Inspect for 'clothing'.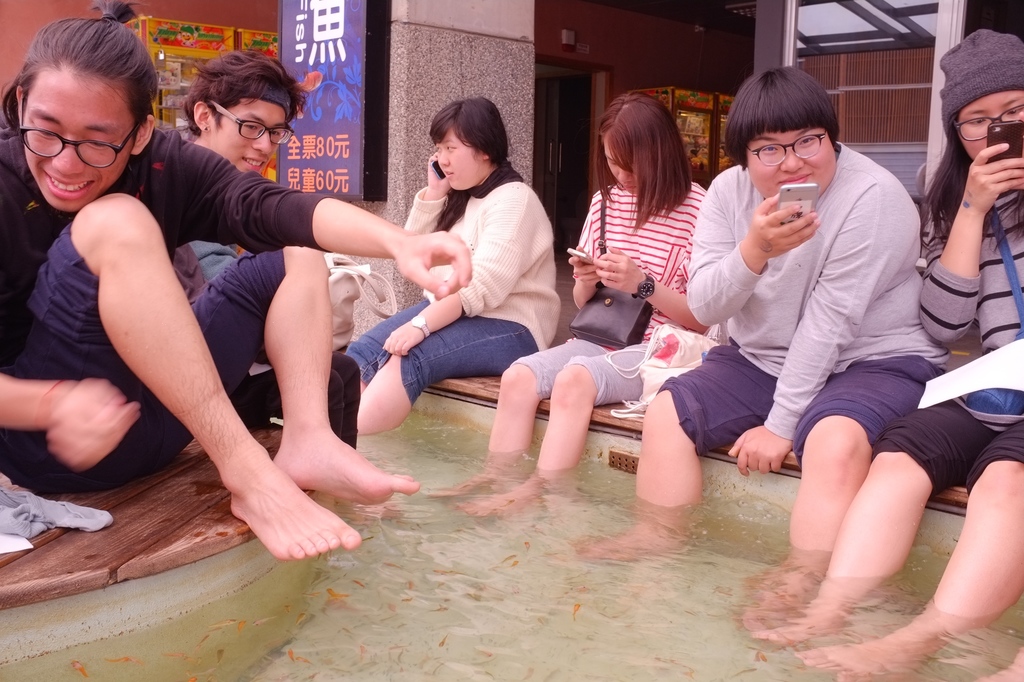
Inspection: [685,106,943,517].
